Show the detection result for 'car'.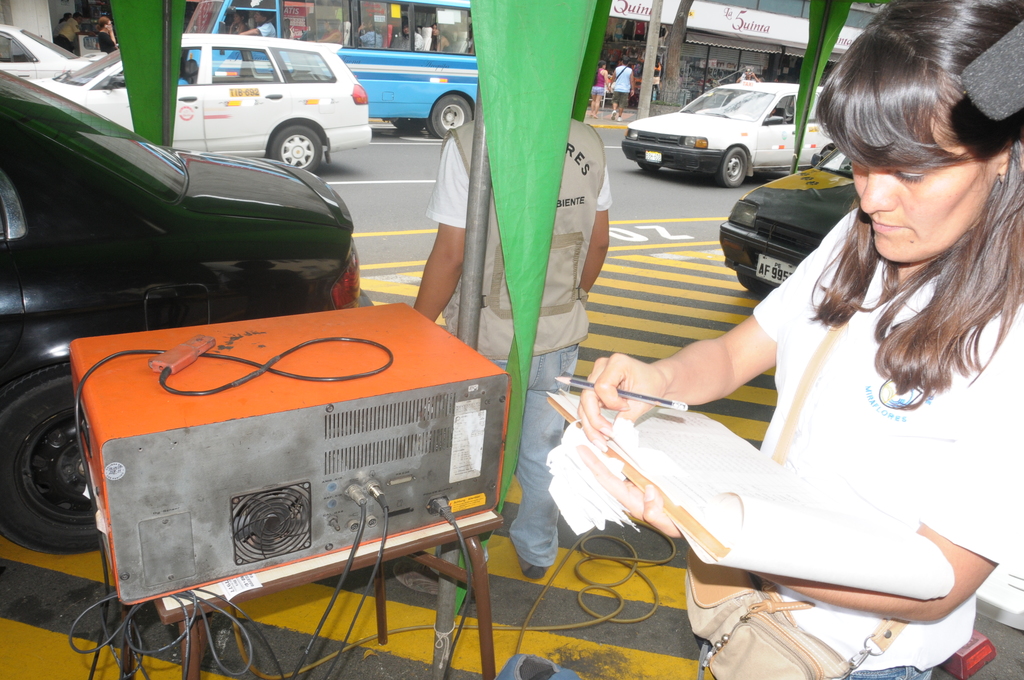
0 22 108 81.
